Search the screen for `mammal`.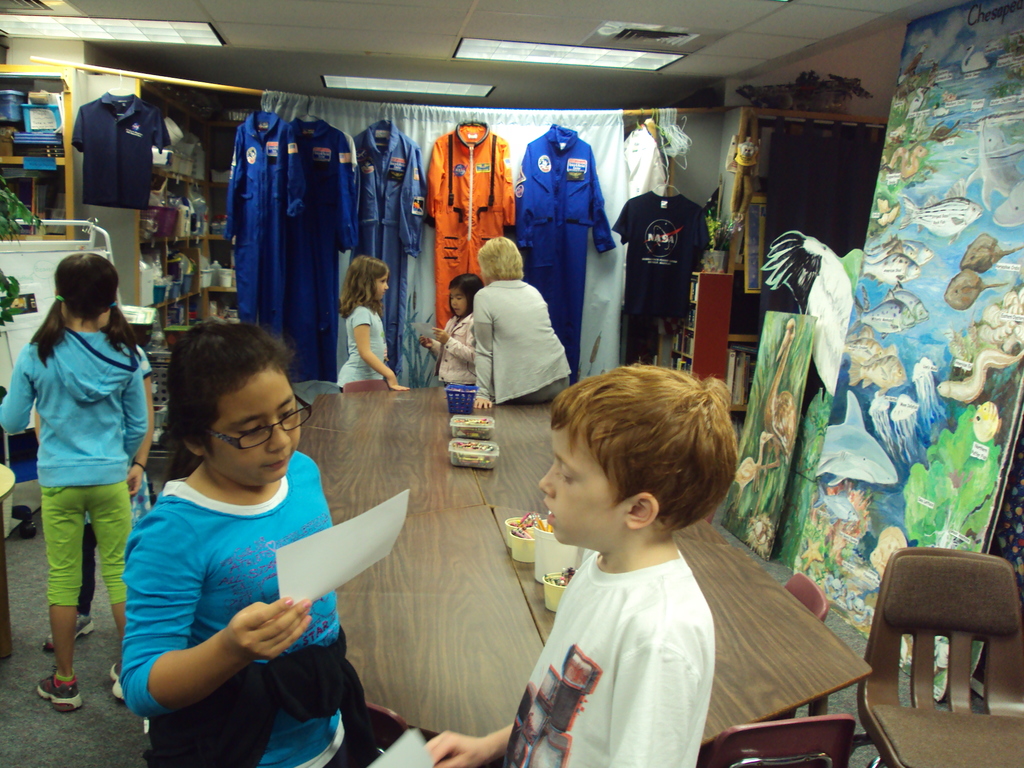
Found at bbox=(476, 231, 575, 410).
